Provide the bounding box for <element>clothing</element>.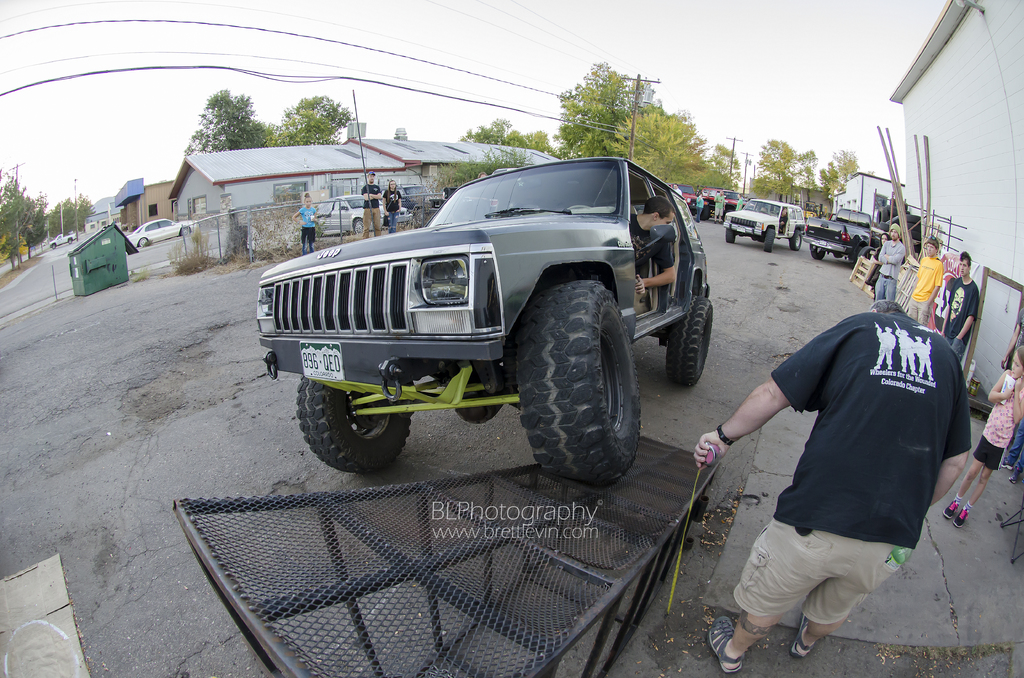
[940,272,979,360].
